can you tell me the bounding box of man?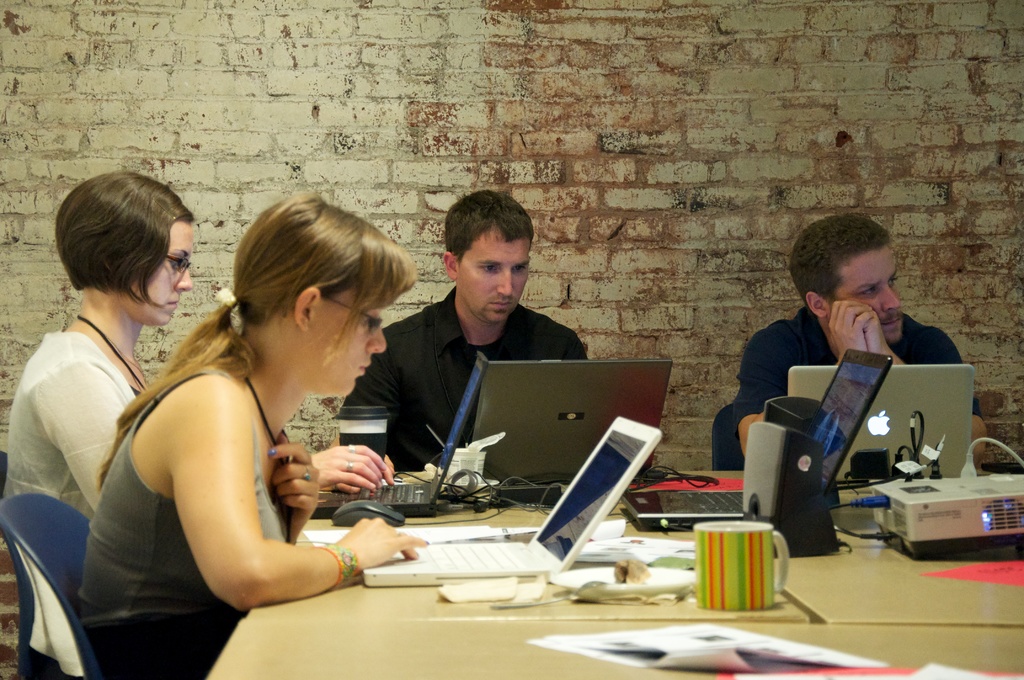
[335, 190, 589, 471].
